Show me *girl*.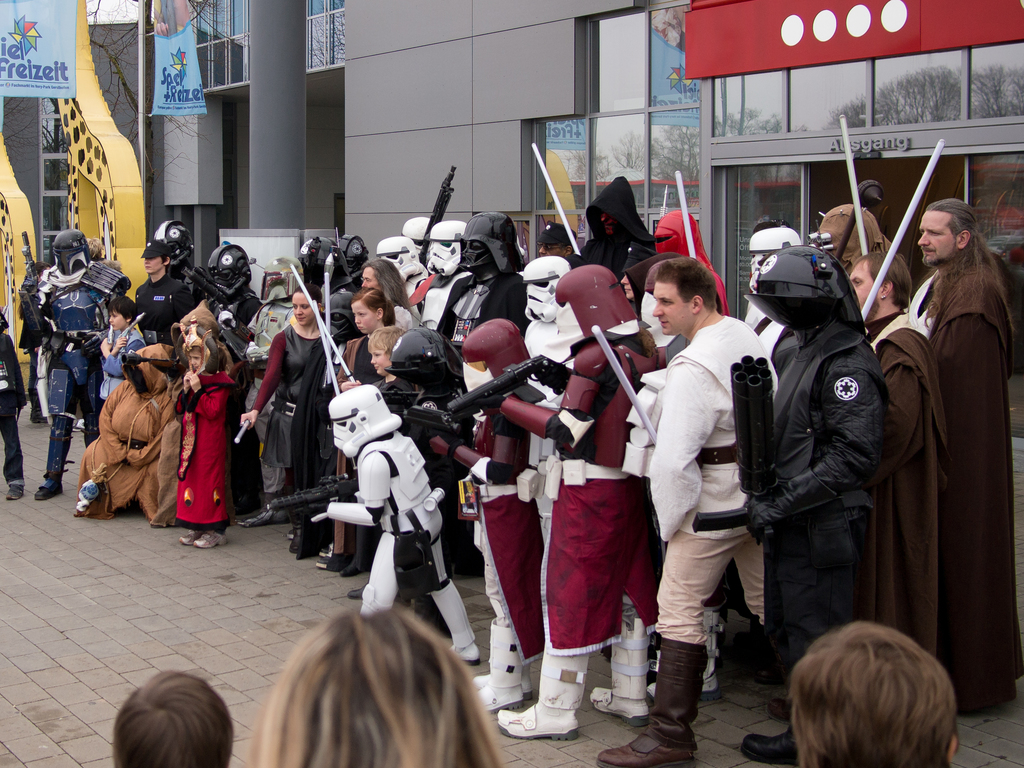
*girl* is here: bbox=[236, 283, 332, 544].
